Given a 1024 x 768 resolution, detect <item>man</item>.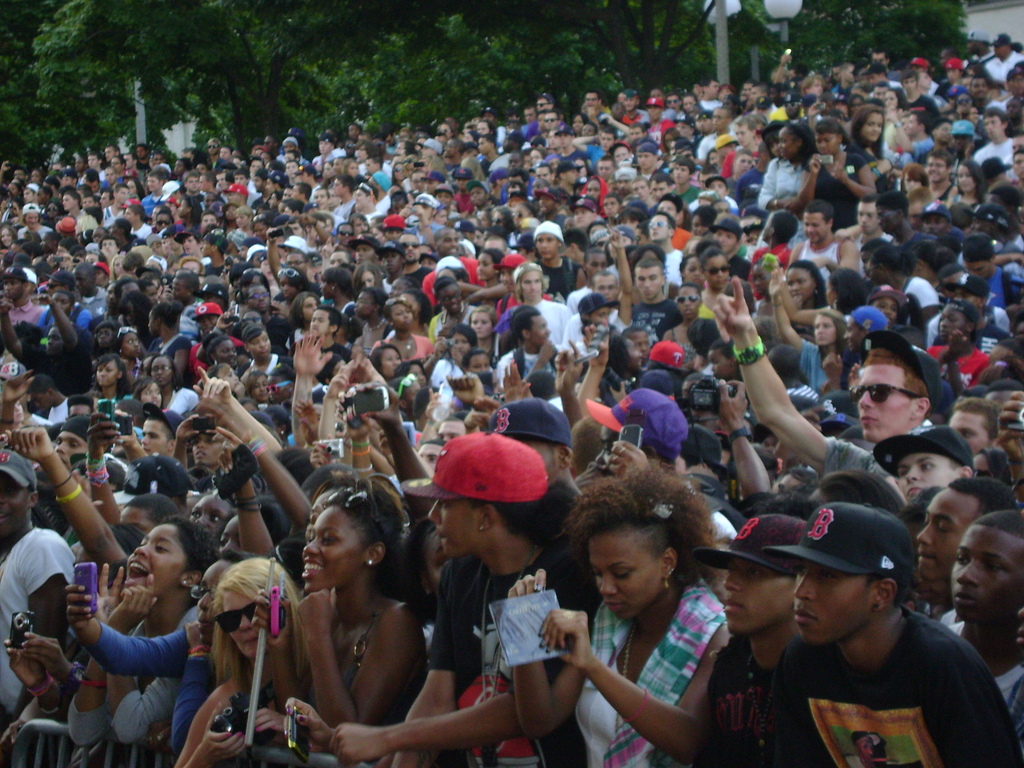
0,446,80,752.
